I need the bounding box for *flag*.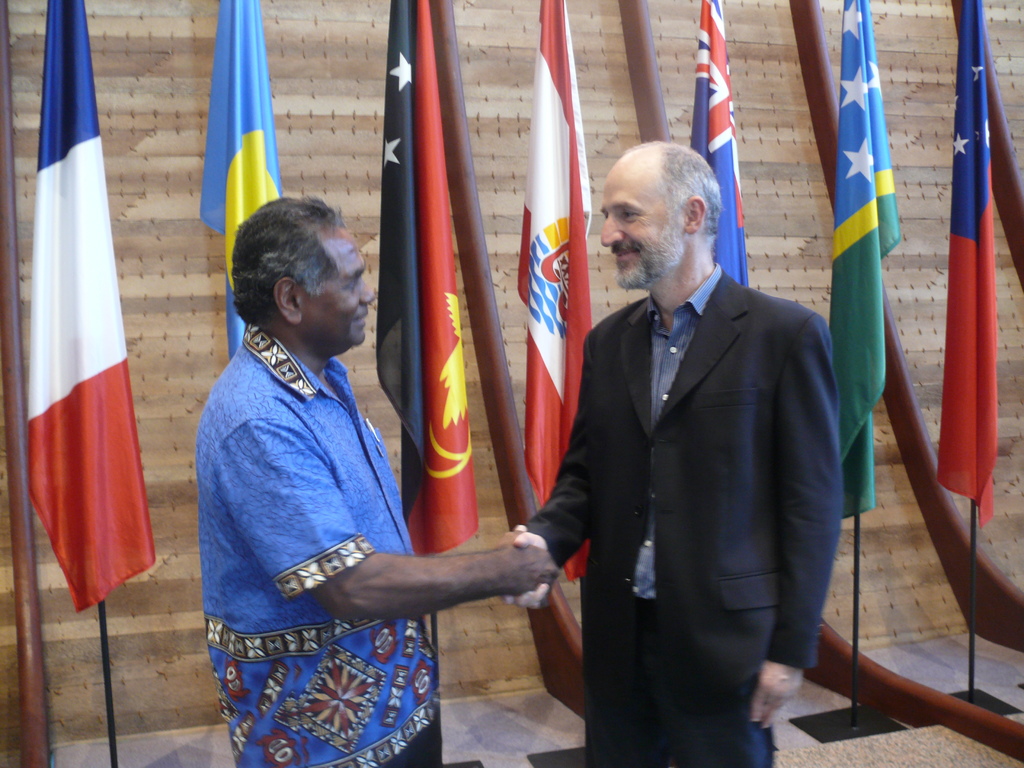
Here it is: [202,0,285,365].
